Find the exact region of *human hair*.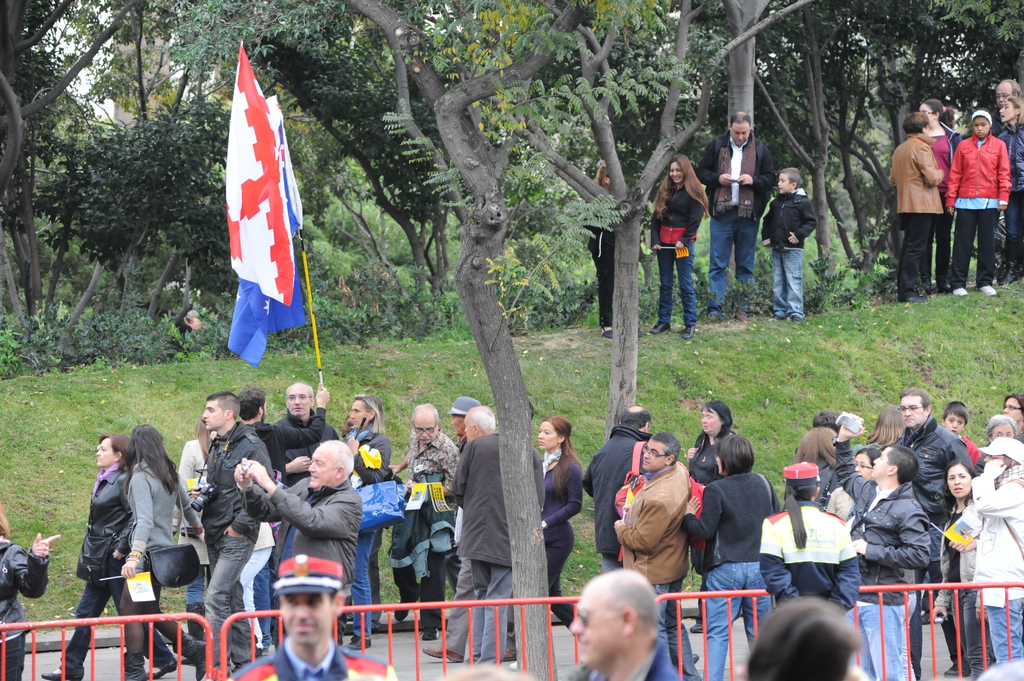
Exact region: bbox=(730, 112, 752, 127).
